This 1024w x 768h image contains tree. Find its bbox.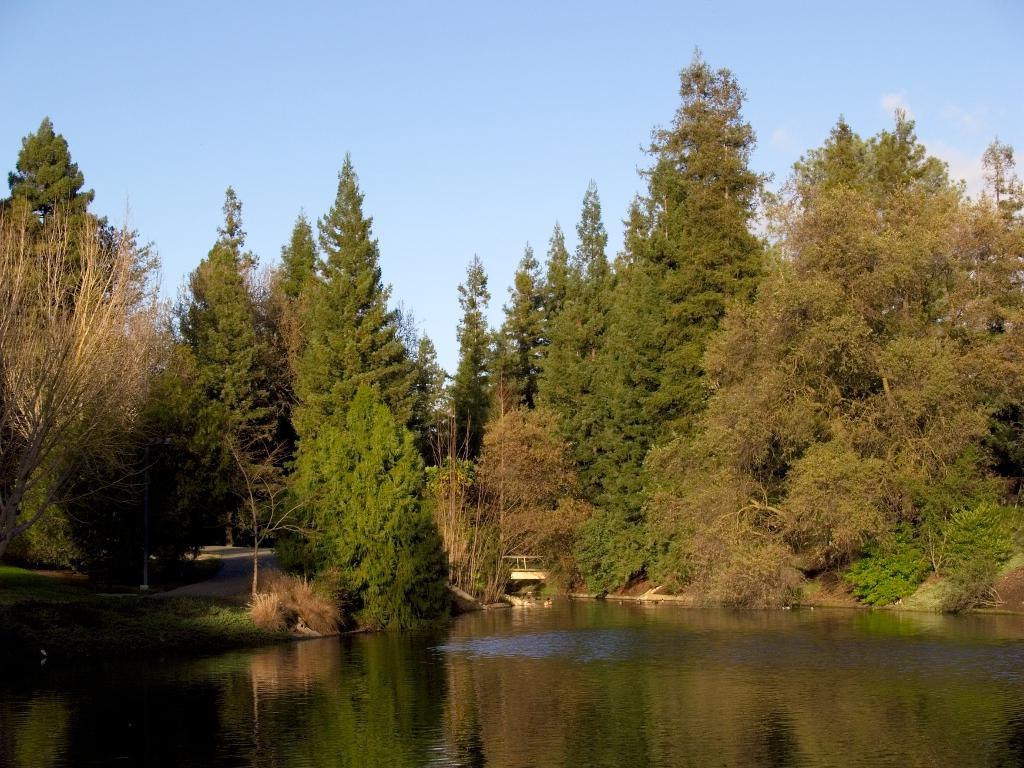
region(260, 204, 326, 342).
